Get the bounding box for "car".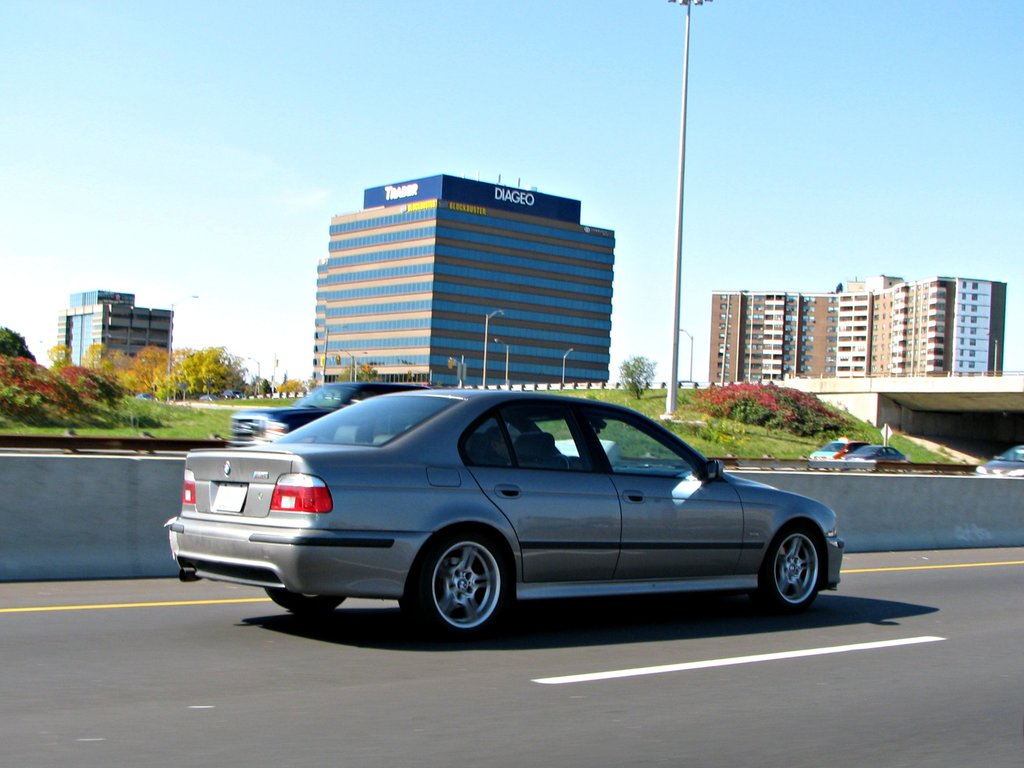
(853,445,908,466).
